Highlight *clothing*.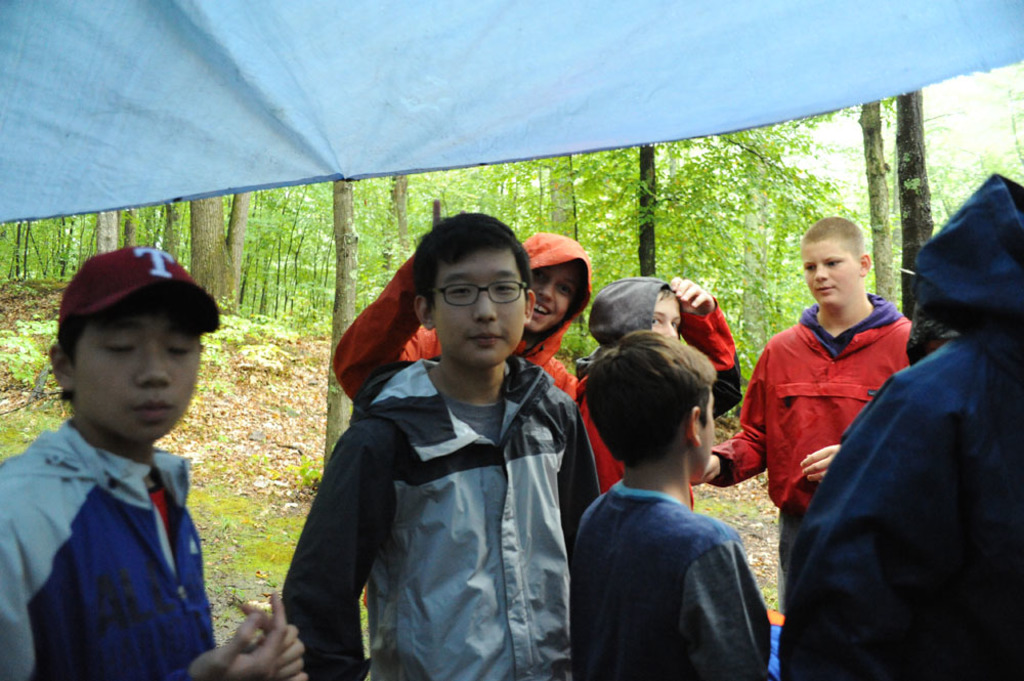
Highlighted region: rect(781, 336, 1023, 679).
